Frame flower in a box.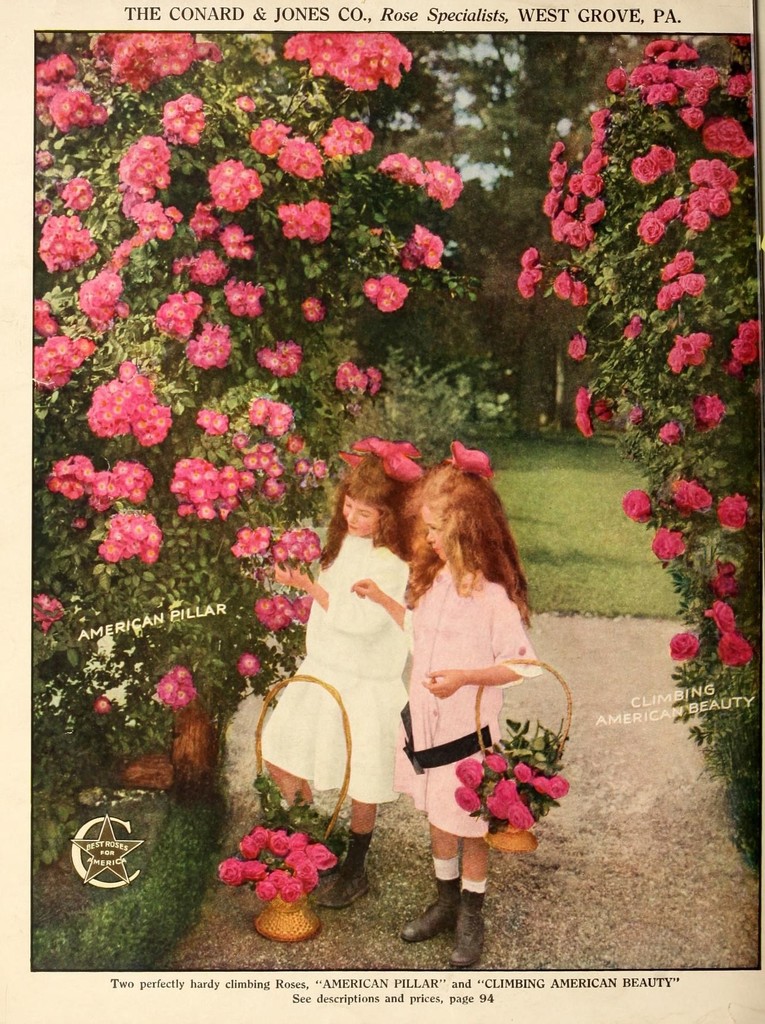
left=392, top=214, right=449, bottom=284.
